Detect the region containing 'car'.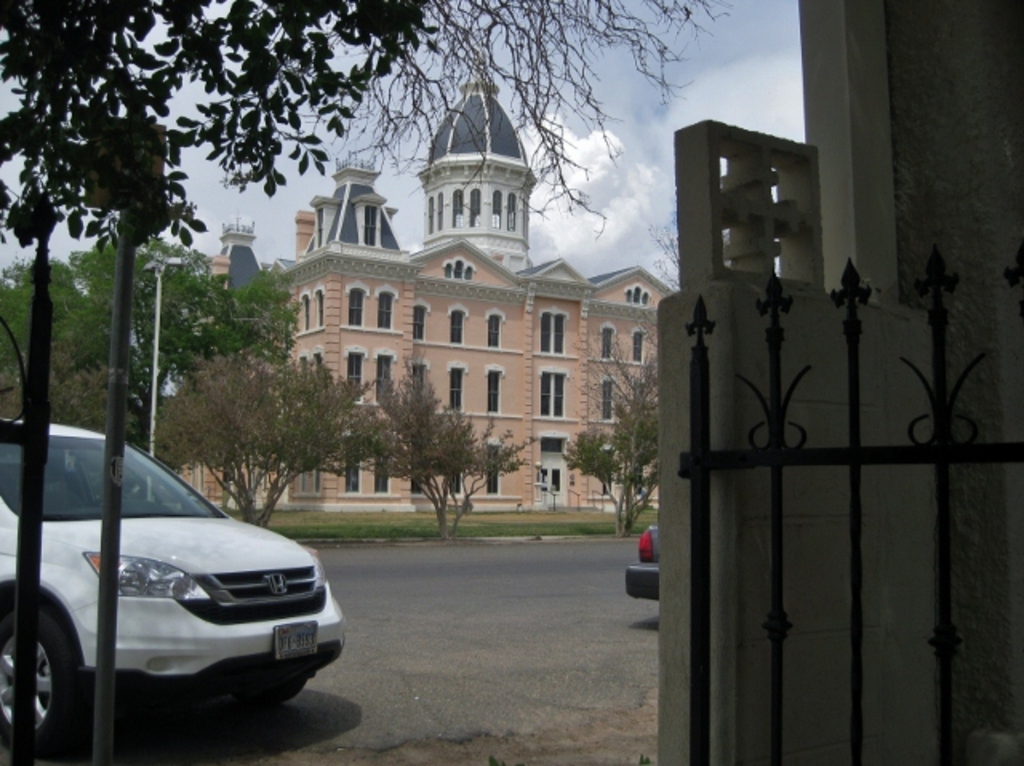
left=618, top=513, right=669, bottom=628.
